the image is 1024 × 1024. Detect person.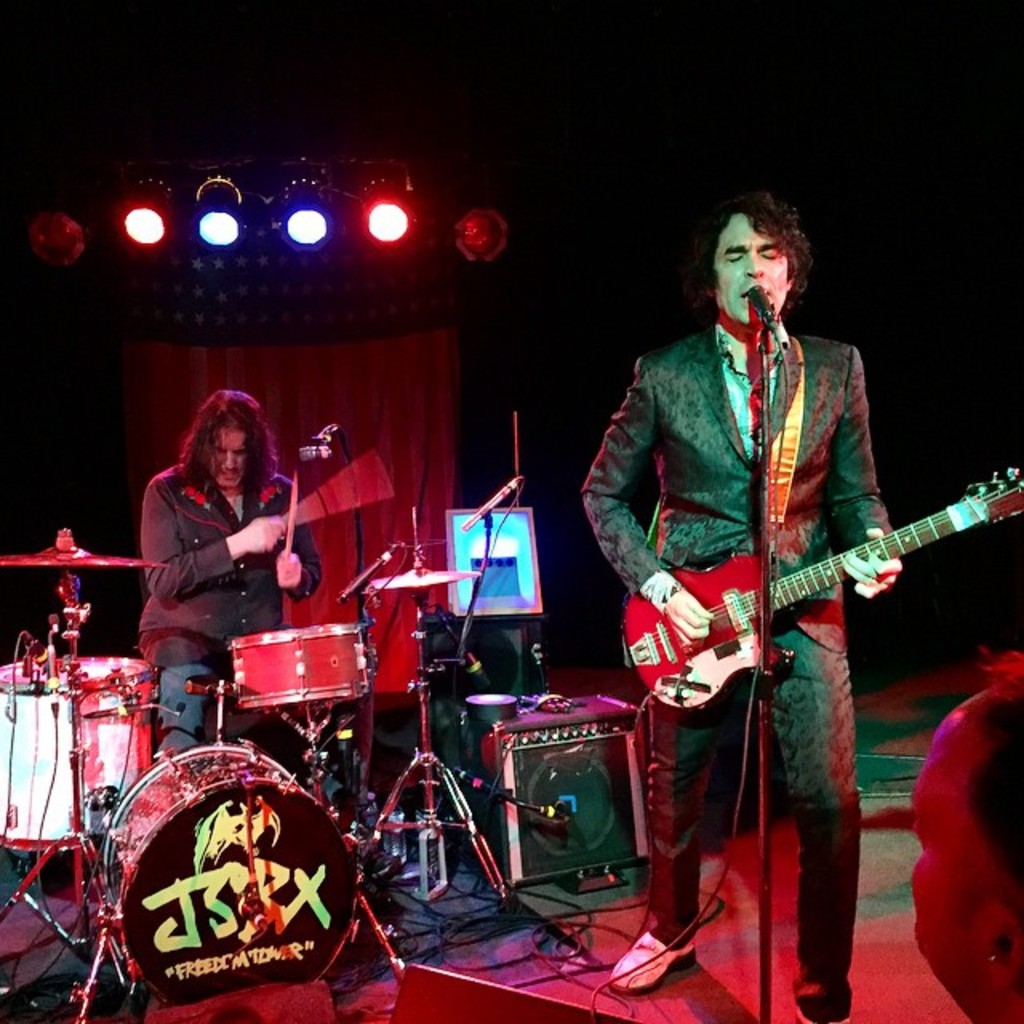
Detection: x1=909 y1=651 x2=1022 y2=1022.
